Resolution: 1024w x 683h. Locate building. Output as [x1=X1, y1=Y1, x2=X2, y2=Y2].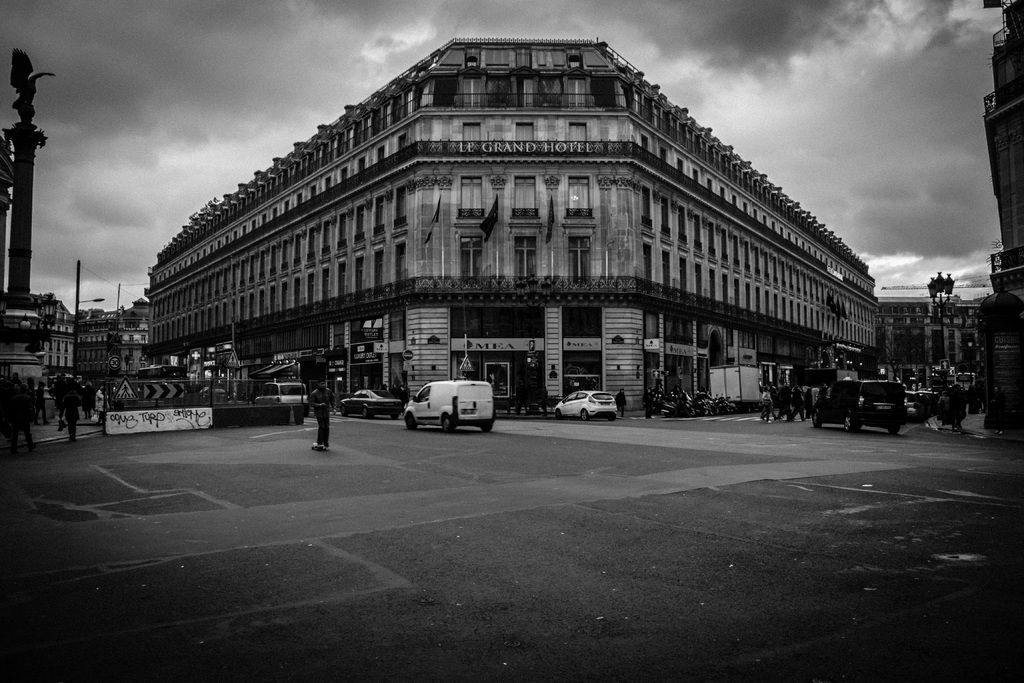
[x1=31, y1=309, x2=143, y2=385].
